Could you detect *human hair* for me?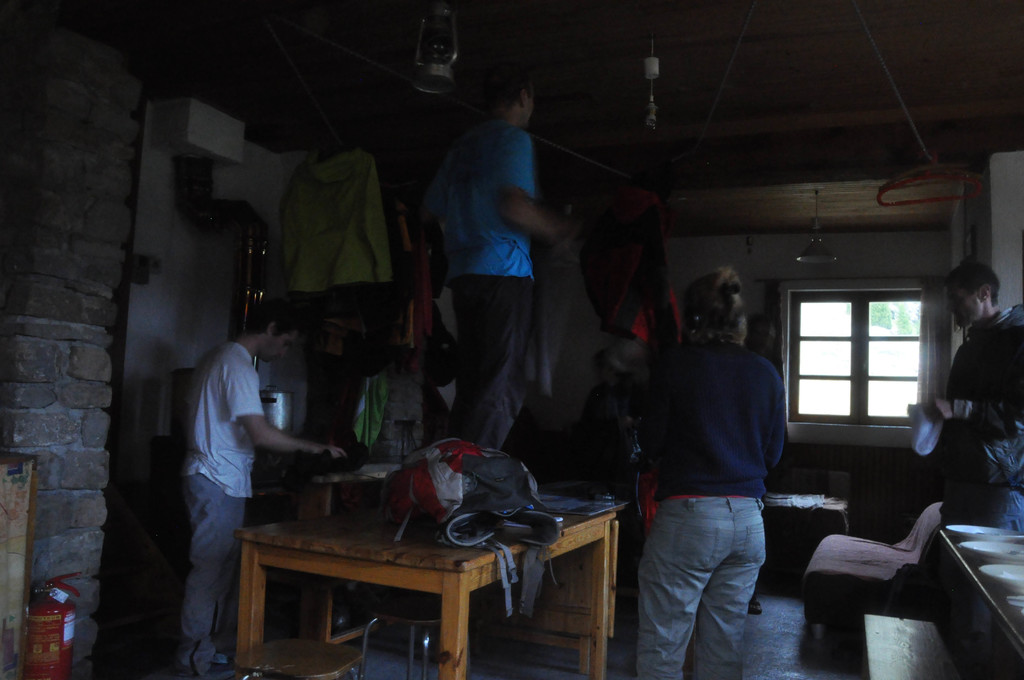
Detection result: 596 344 630 376.
